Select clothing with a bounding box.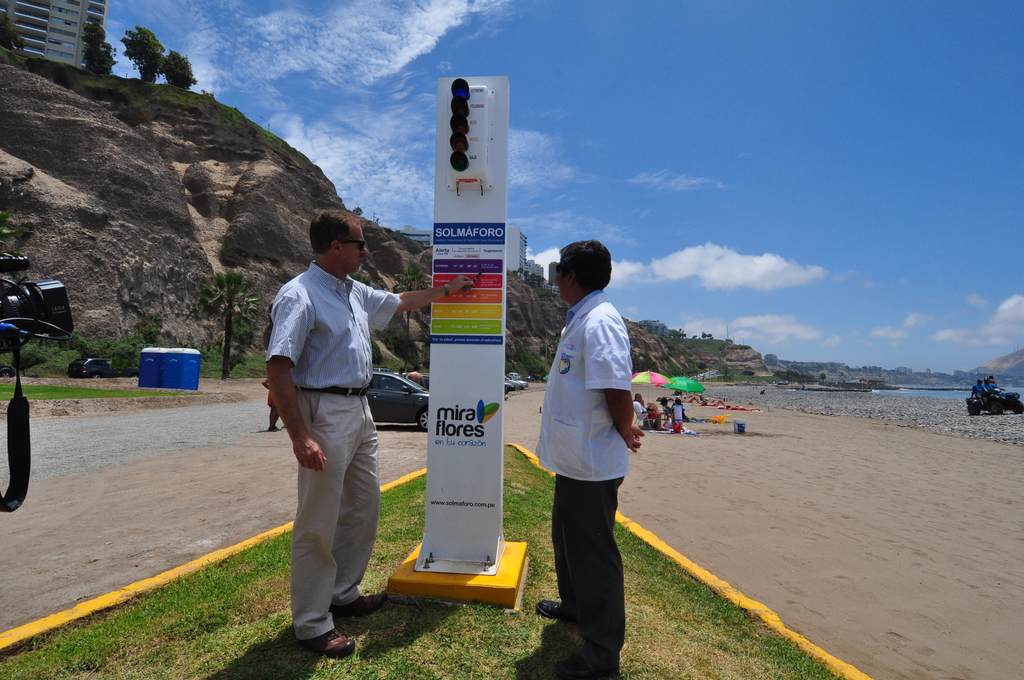
266/390/275/425.
